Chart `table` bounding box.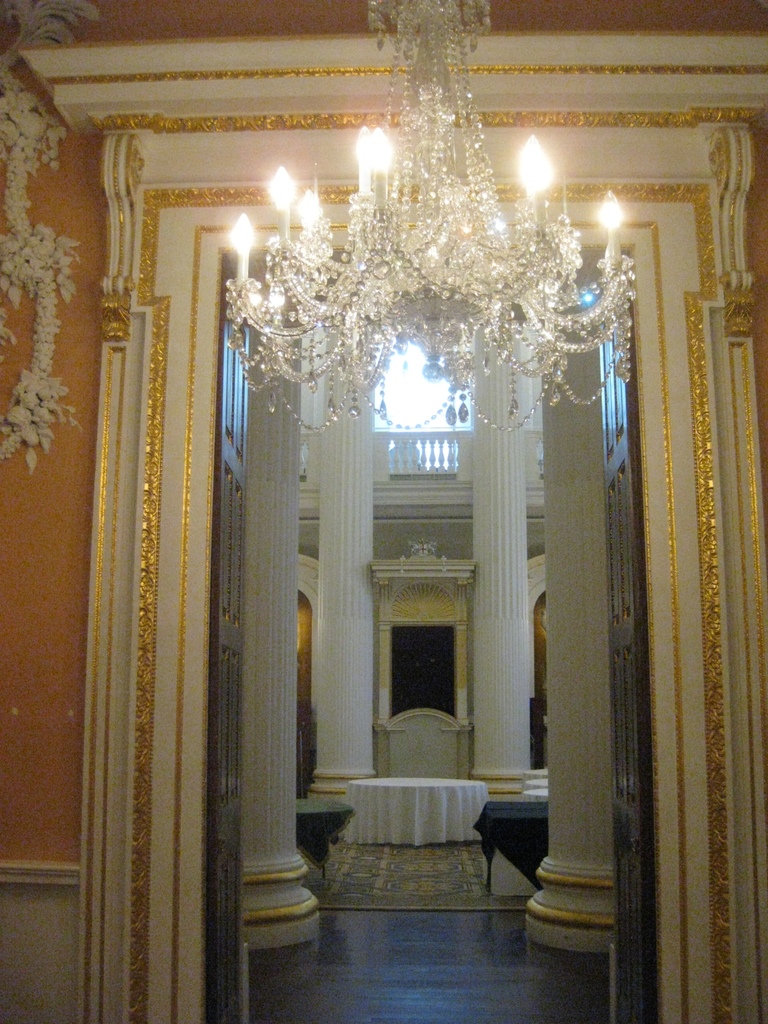
Charted: {"left": 346, "top": 778, "right": 492, "bottom": 850}.
